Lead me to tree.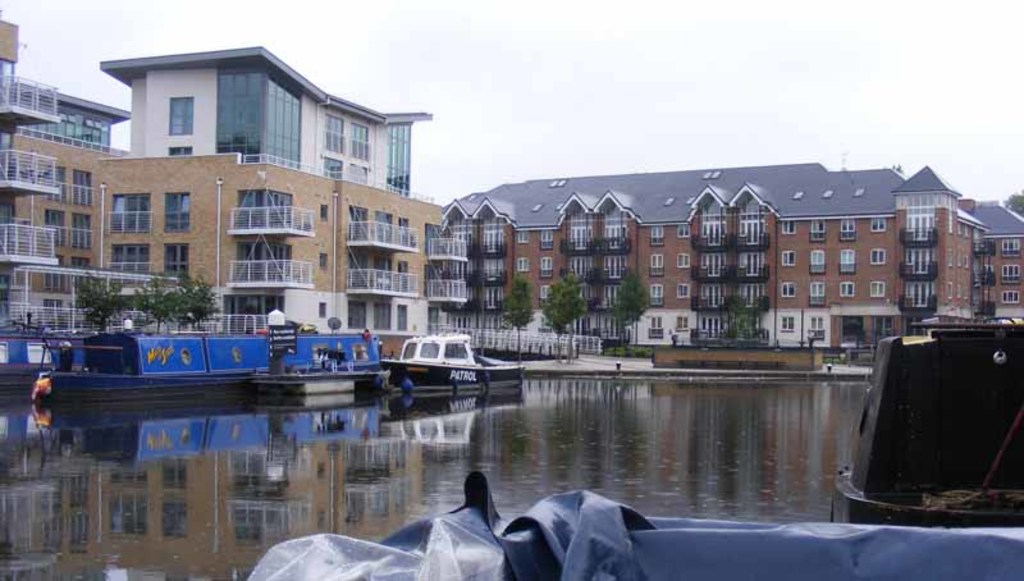
Lead to <region>599, 265, 646, 343</region>.
